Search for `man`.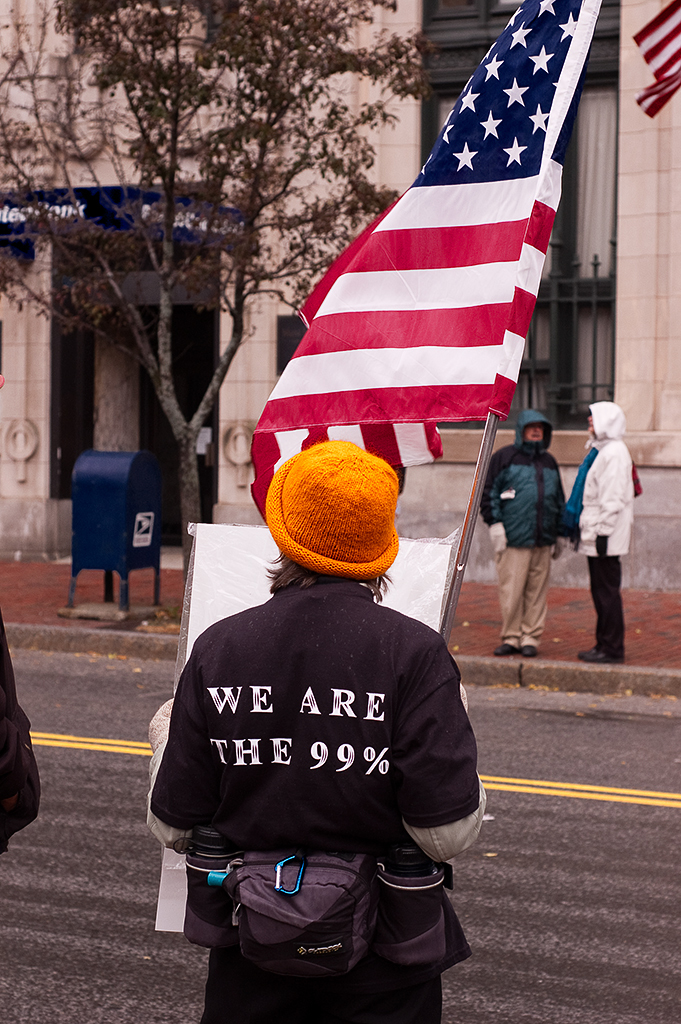
Found at <bbox>467, 402, 570, 668</bbox>.
